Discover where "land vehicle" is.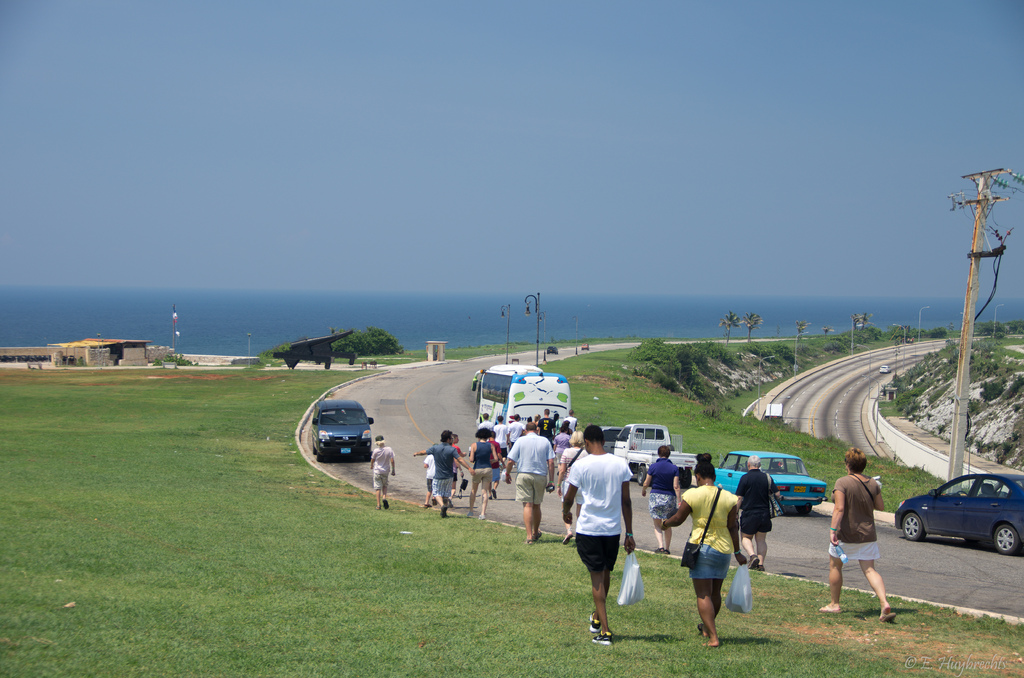
Discovered at (311, 398, 374, 465).
